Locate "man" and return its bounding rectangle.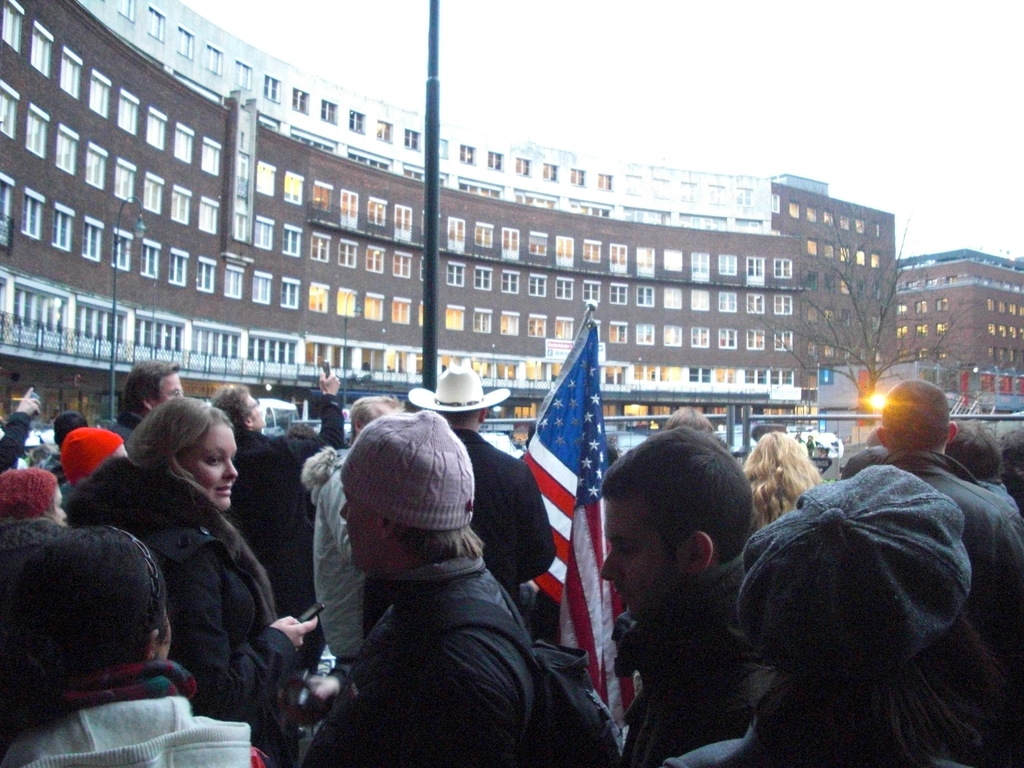
pyautogui.locateOnScreen(111, 352, 186, 448).
